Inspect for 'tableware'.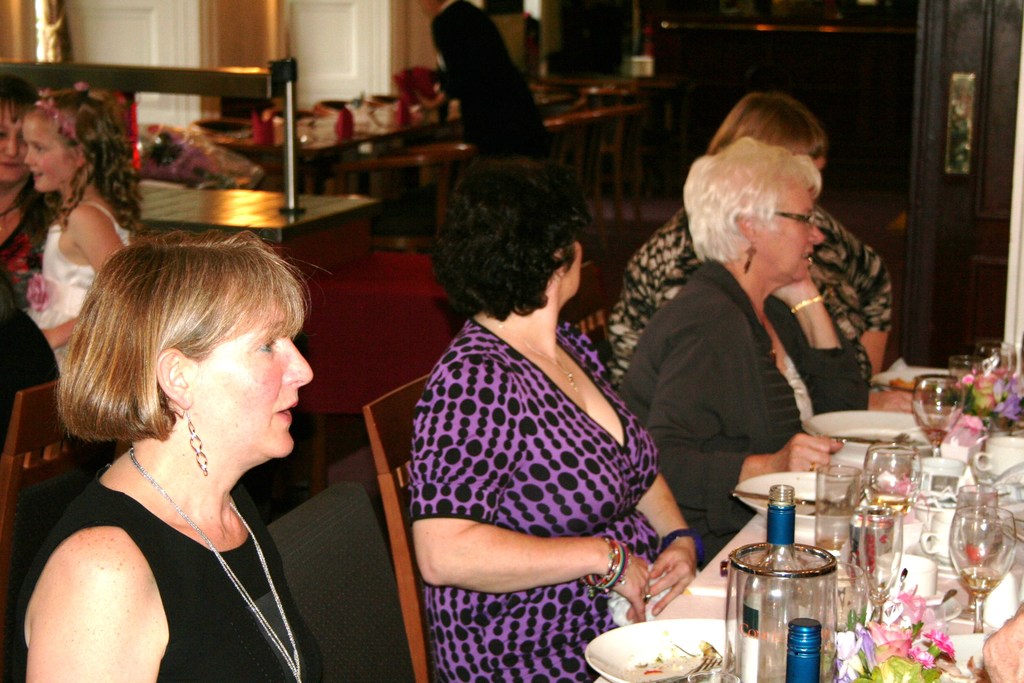
Inspection: box(731, 488, 824, 508).
